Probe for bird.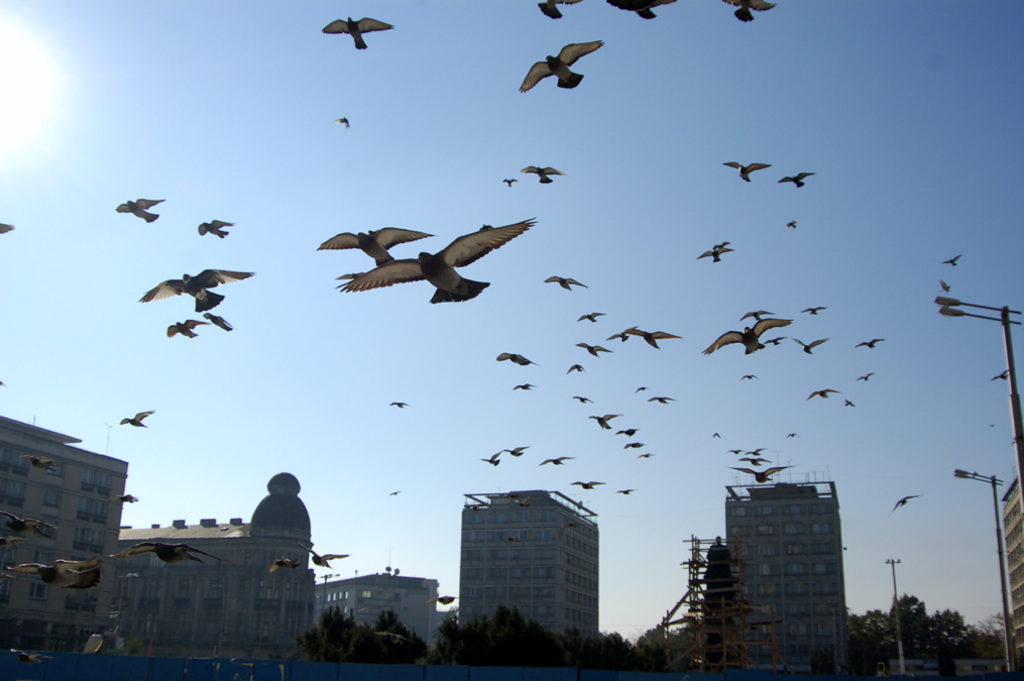
Probe result: Rect(799, 382, 840, 403).
